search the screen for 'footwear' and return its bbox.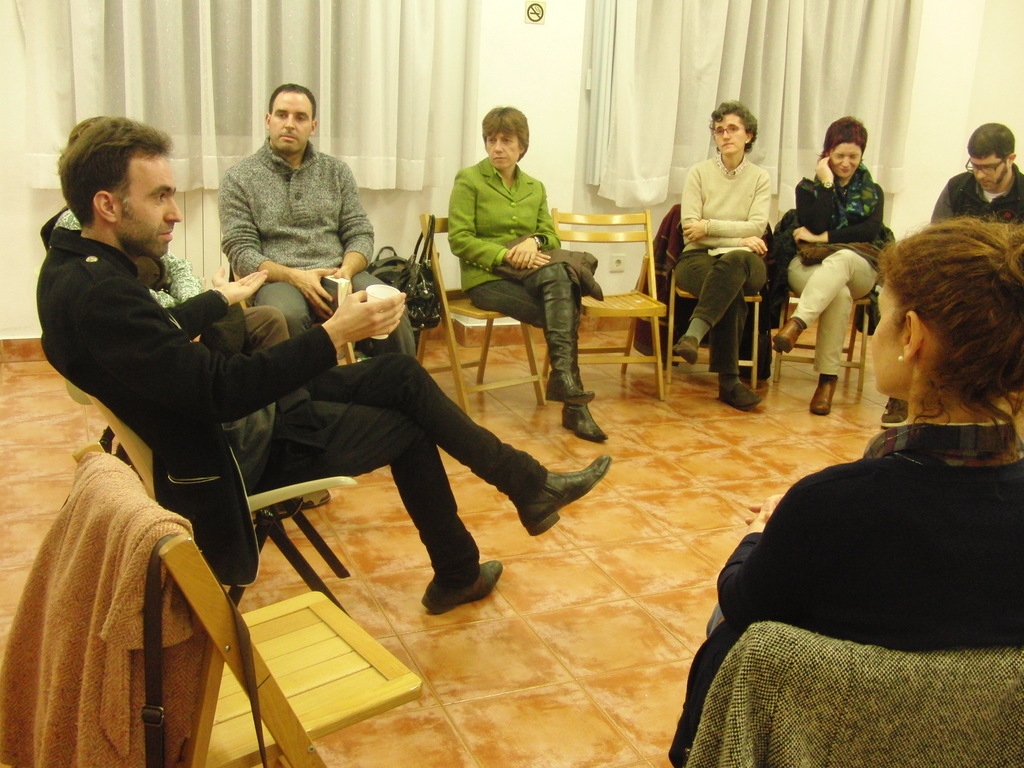
Found: {"x1": 511, "y1": 454, "x2": 614, "y2": 536}.
